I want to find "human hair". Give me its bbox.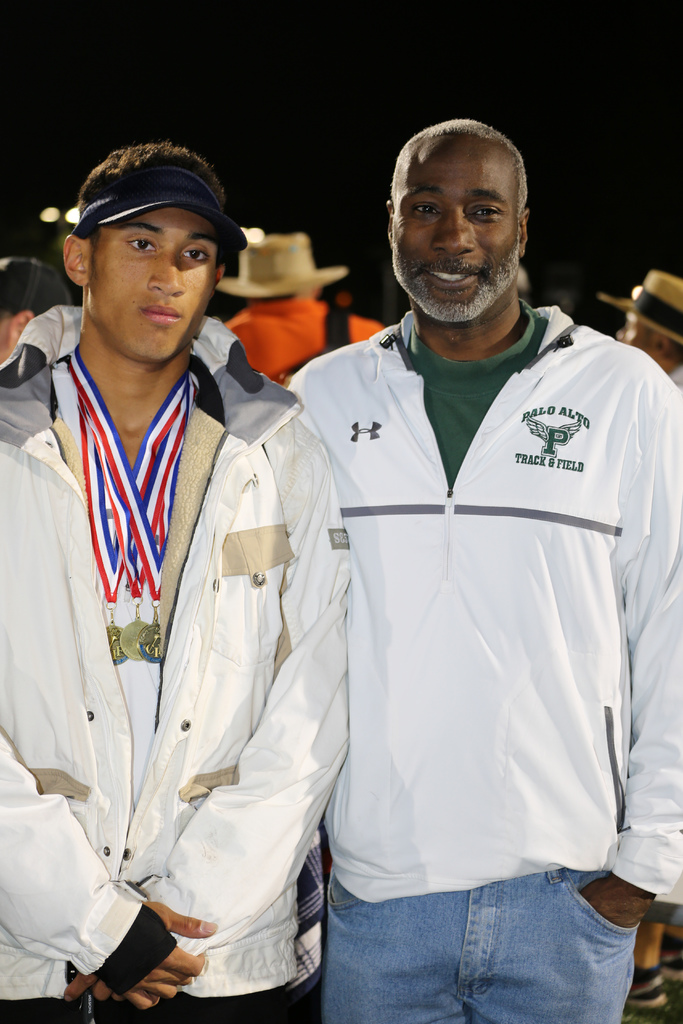
box(385, 113, 535, 212).
